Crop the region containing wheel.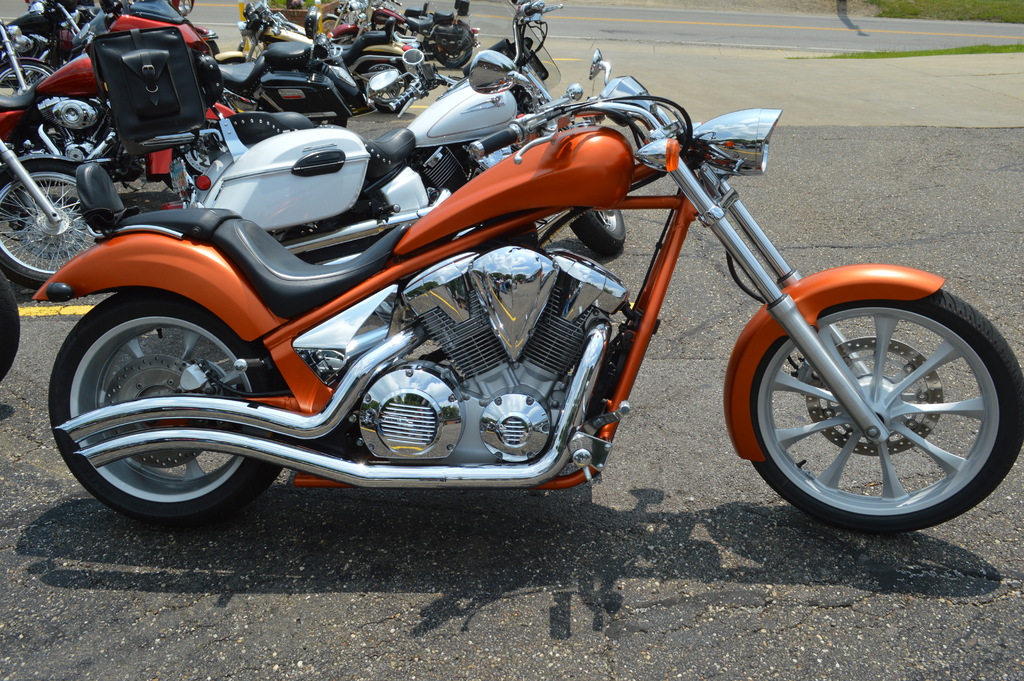
Crop region: 335/33/361/44.
